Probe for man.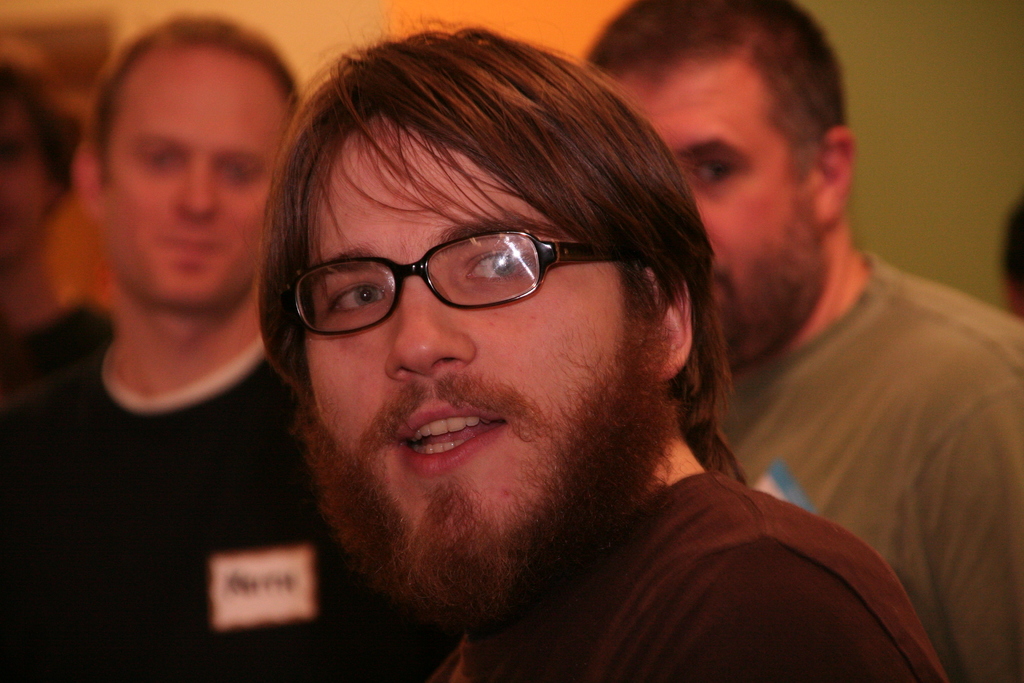
Probe result: box(244, 22, 955, 682).
